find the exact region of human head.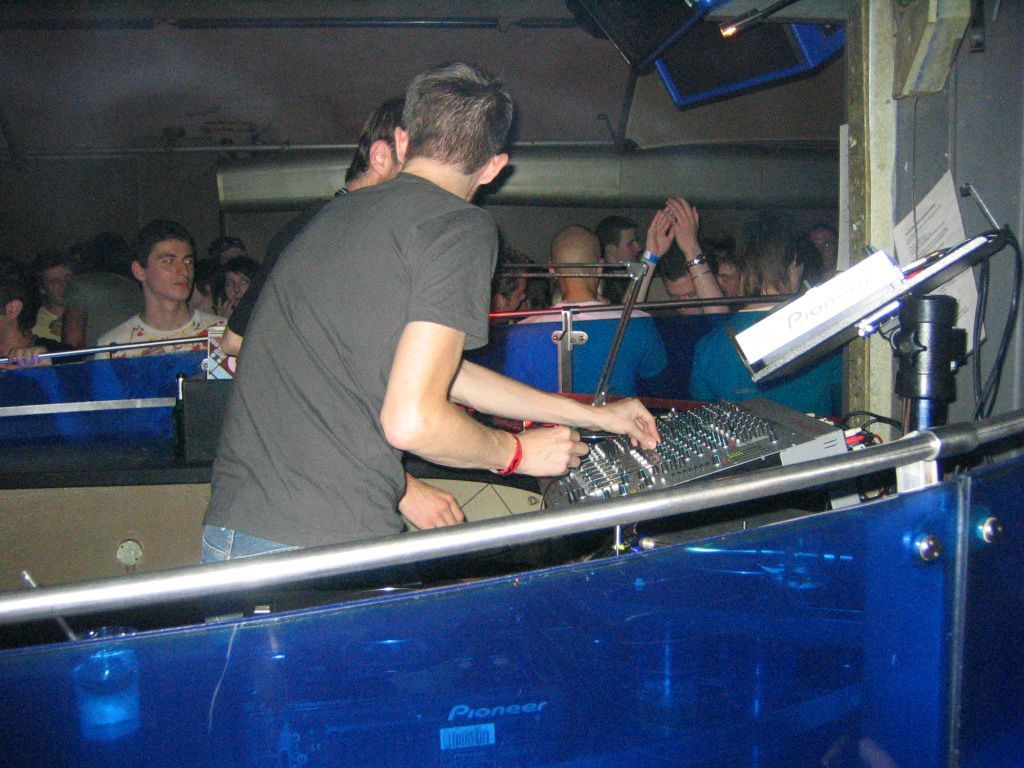
Exact region: bbox(186, 257, 214, 306).
